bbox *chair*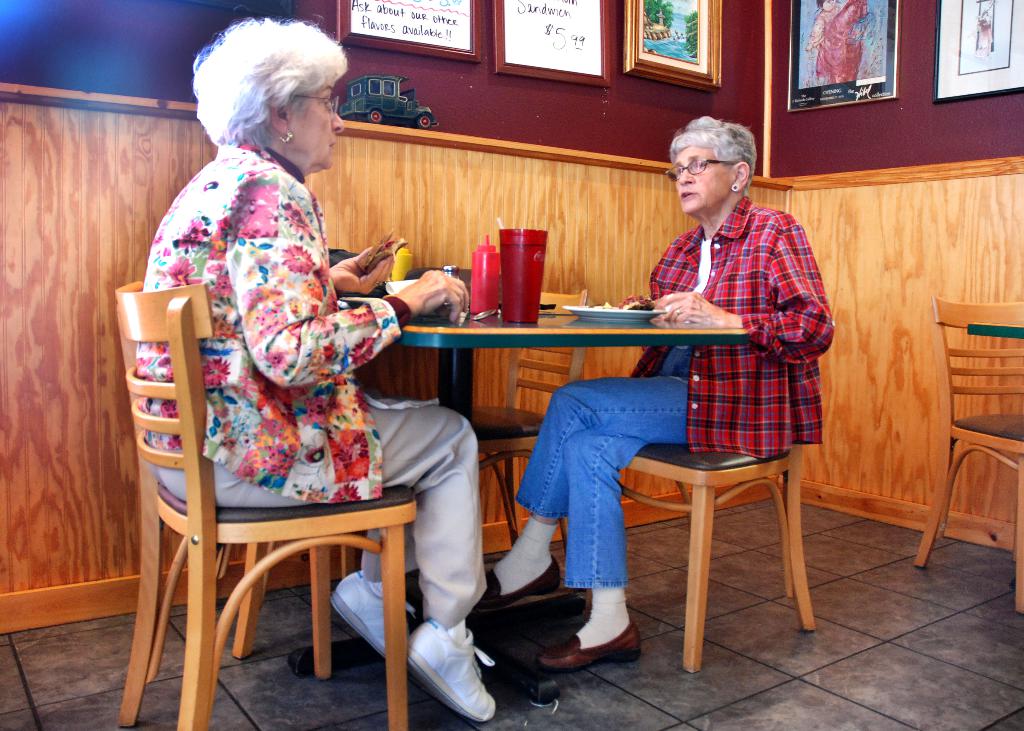
region(612, 444, 820, 679)
